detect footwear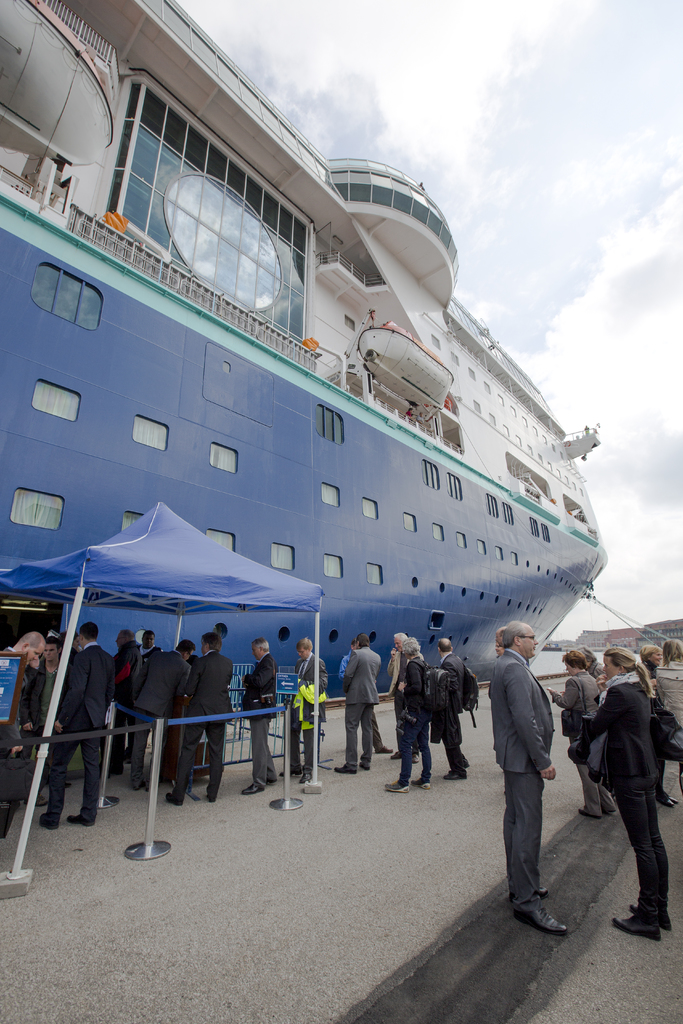
<box>24,795,48,809</box>
